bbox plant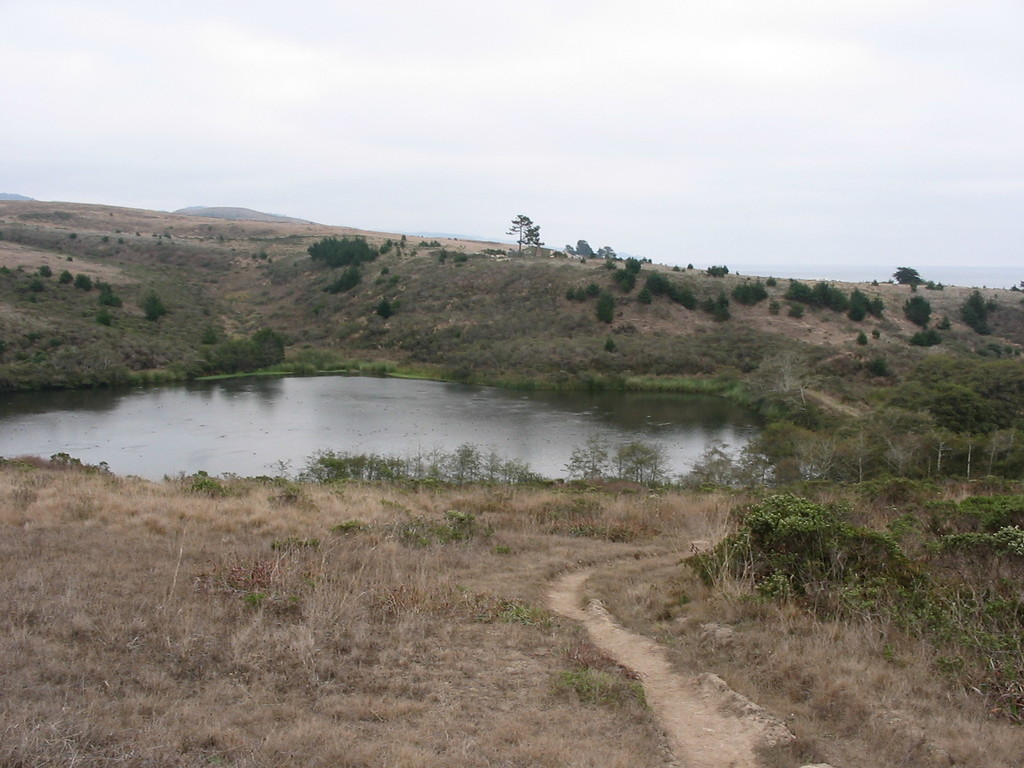
bbox(495, 545, 512, 557)
